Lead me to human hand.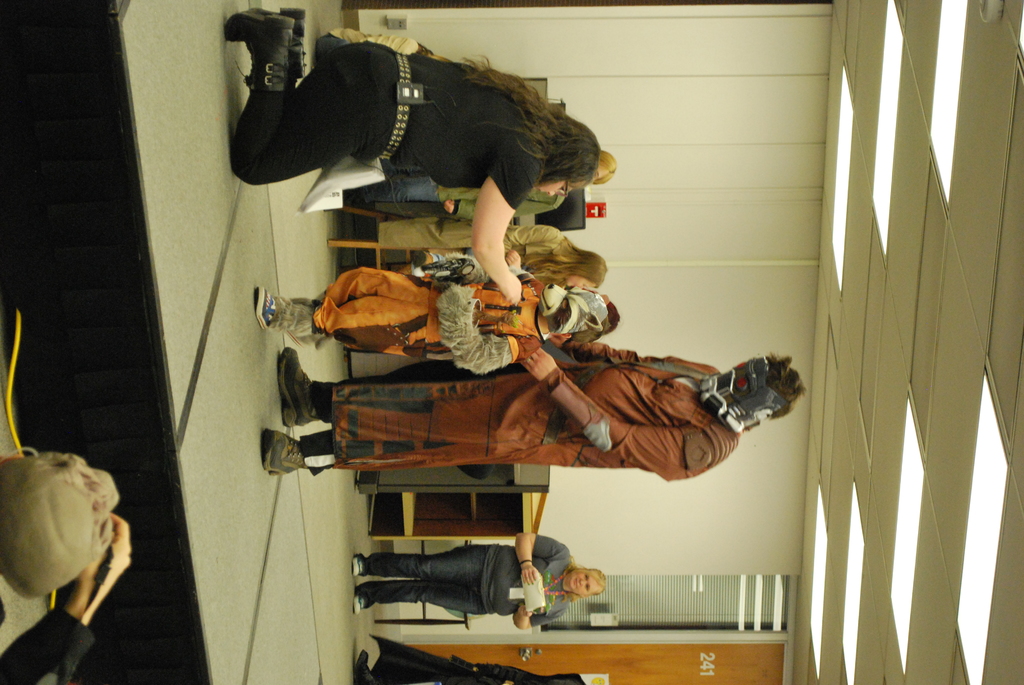
Lead to 500:274:521:305.
